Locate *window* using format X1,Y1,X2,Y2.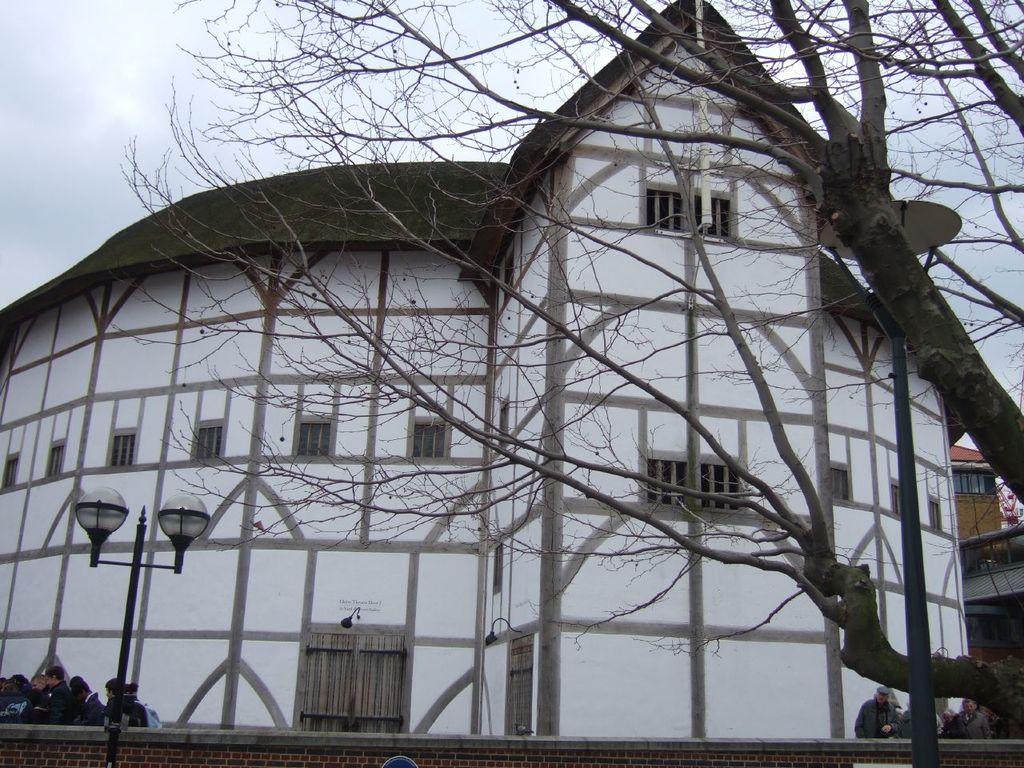
113,435,137,470.
